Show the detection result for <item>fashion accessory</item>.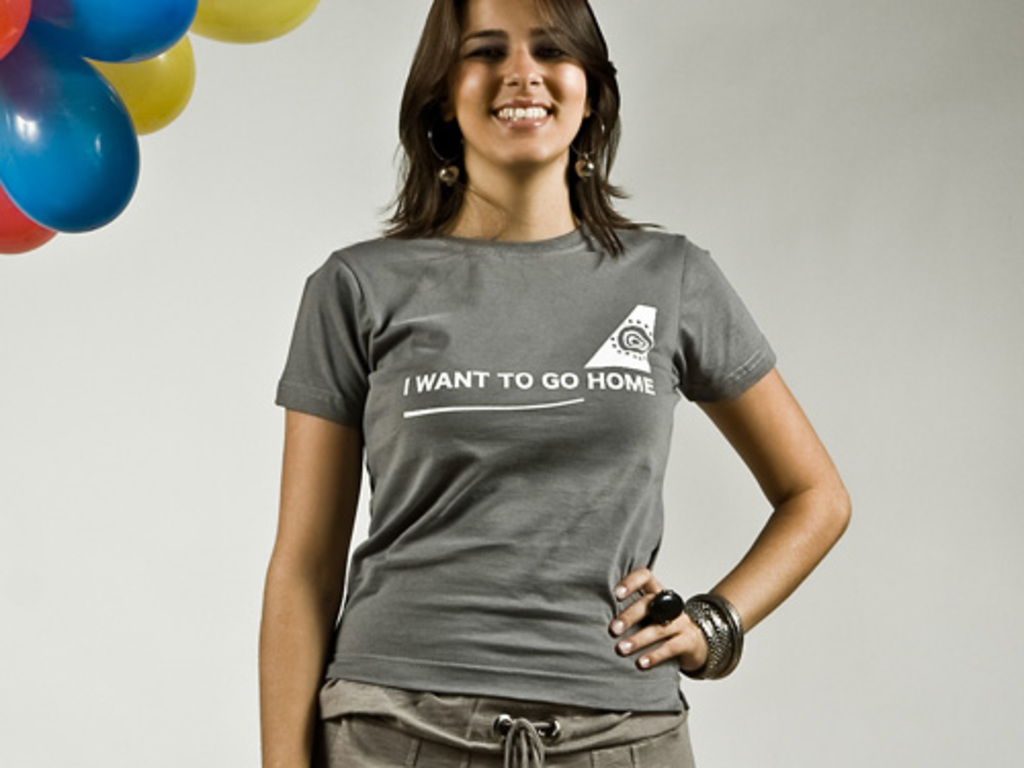
680,596,739,682.
